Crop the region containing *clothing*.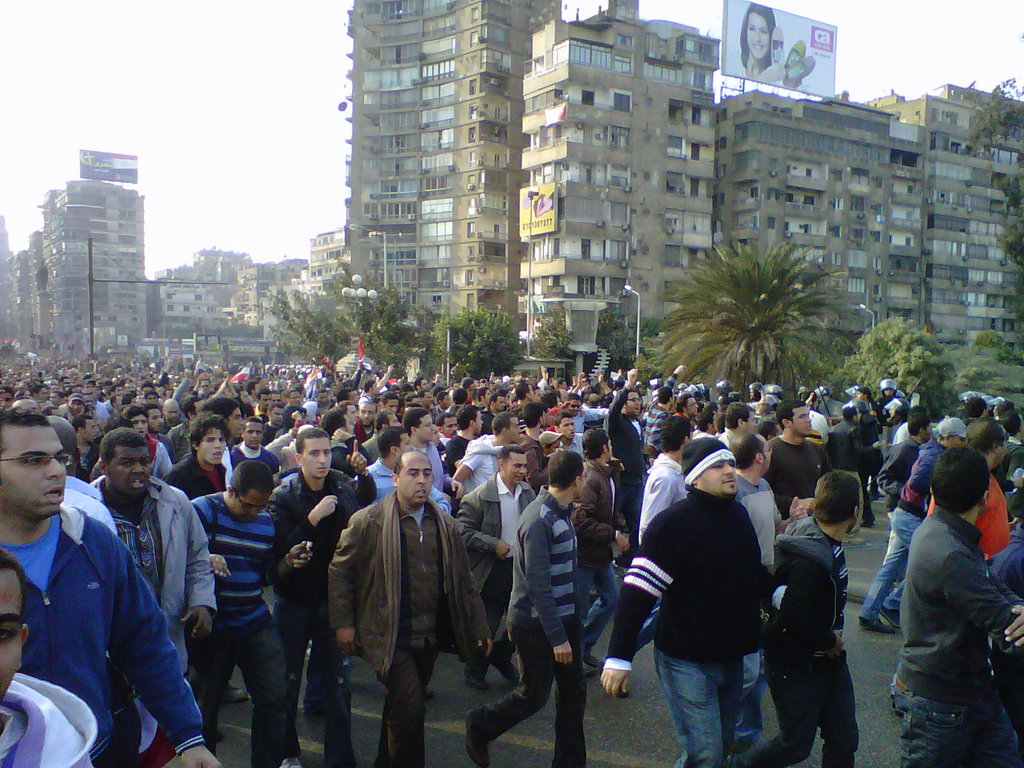
Crop region: [734, 49, 808, 90].
